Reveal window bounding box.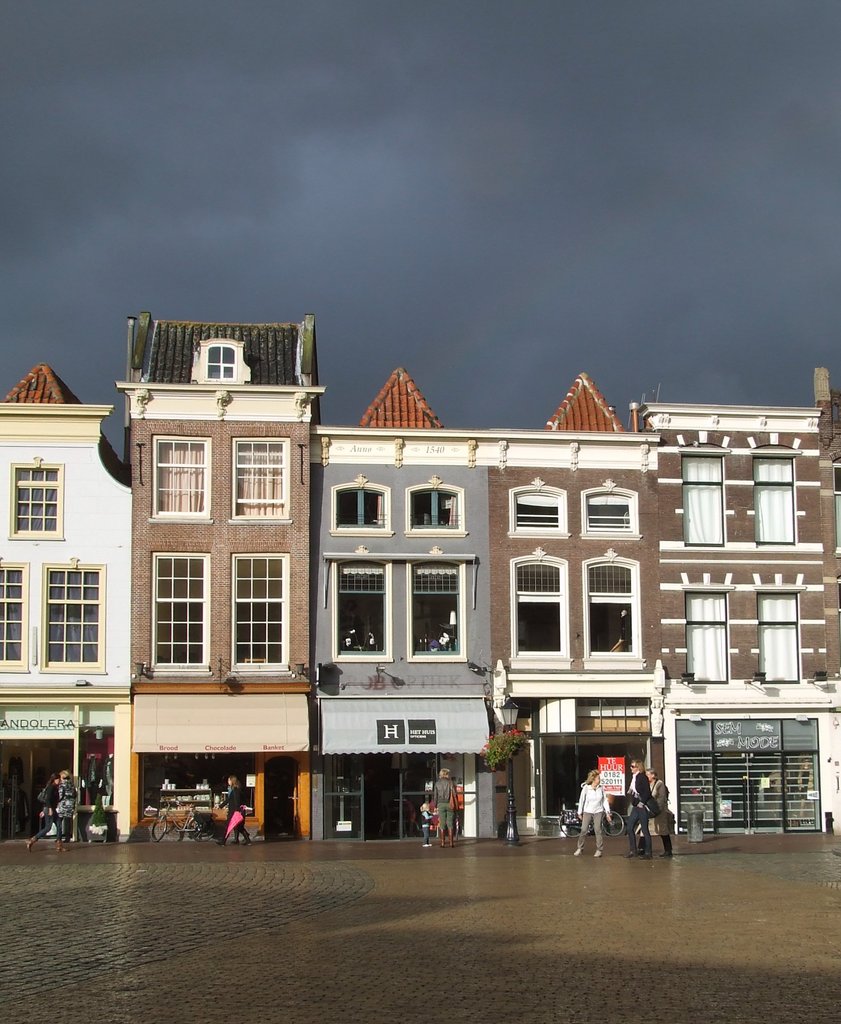
Revealed: bbox(680, 579, 742, 676).
